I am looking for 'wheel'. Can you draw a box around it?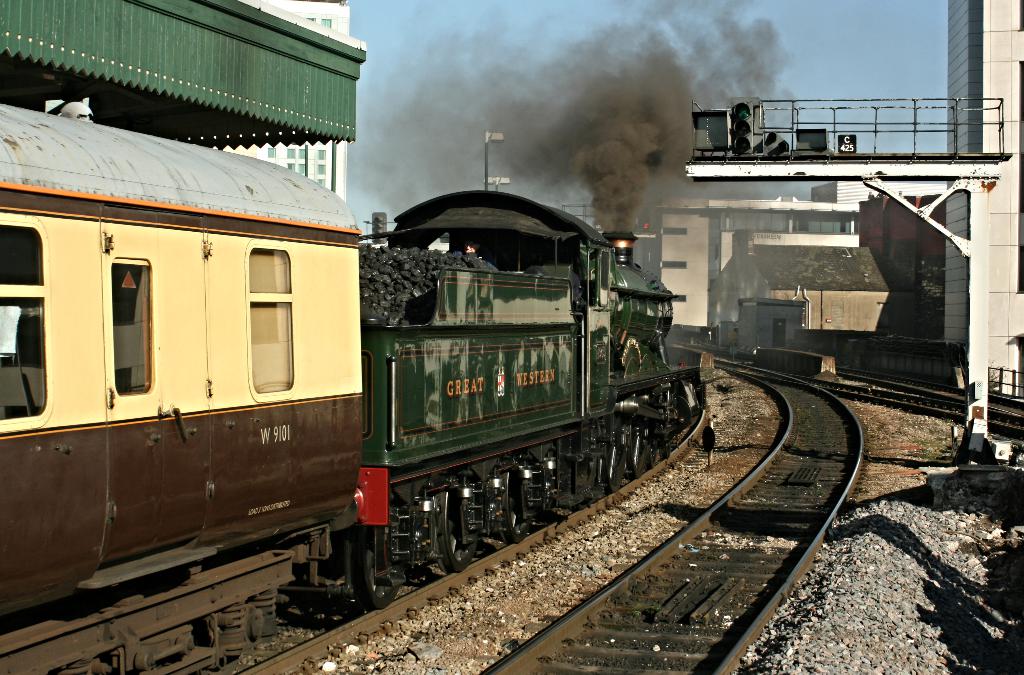
Sure, the bounding box is (659, 440, 669, 456).
